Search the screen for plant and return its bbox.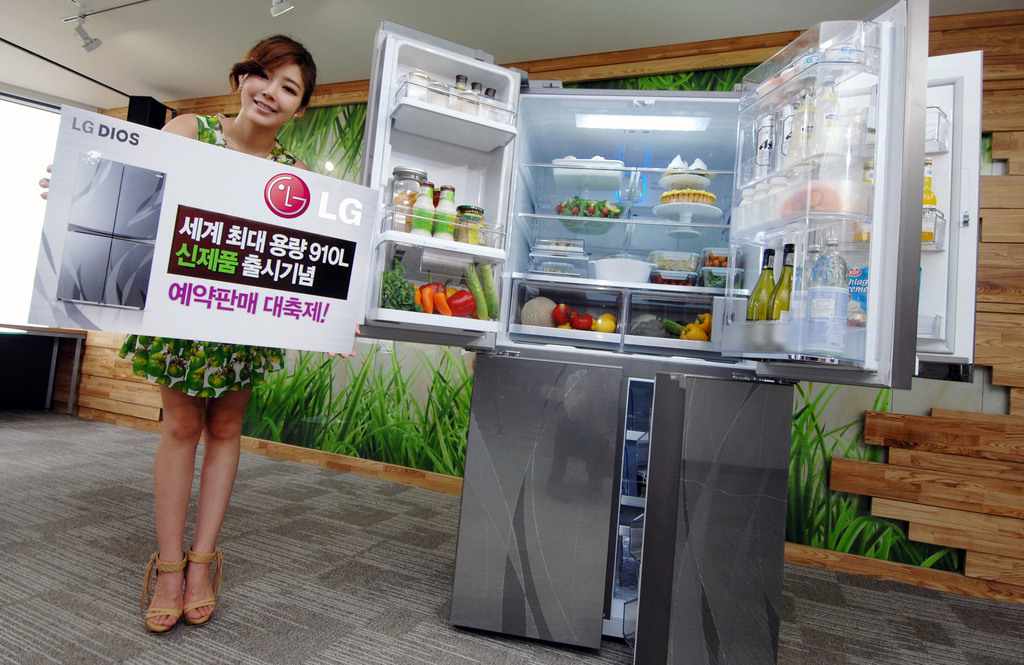
Found: {"x1": 790, "y1": 370, "x2": 944, "y2": 563}.
